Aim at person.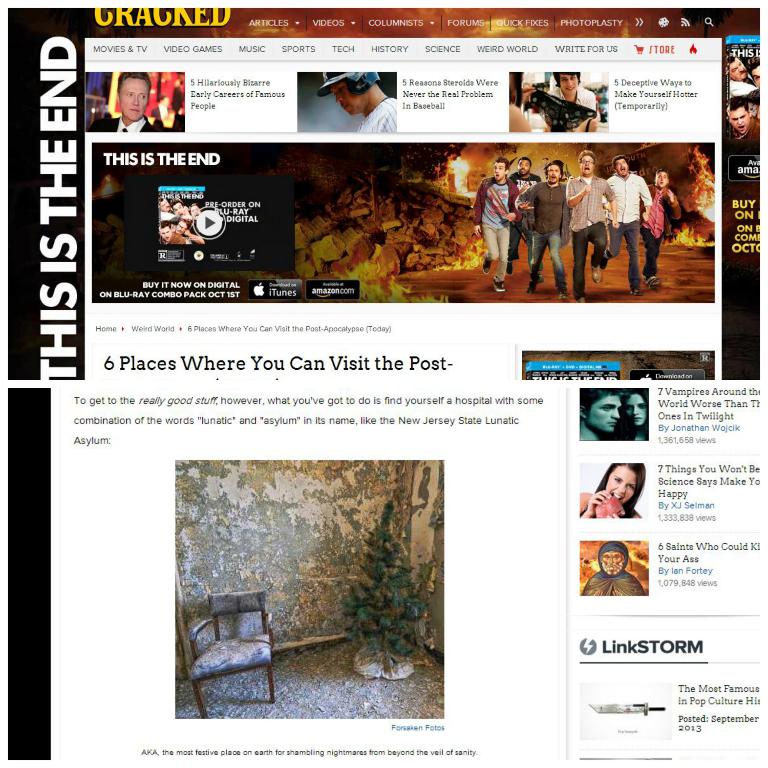
Aimed at 581/464/645/518.
